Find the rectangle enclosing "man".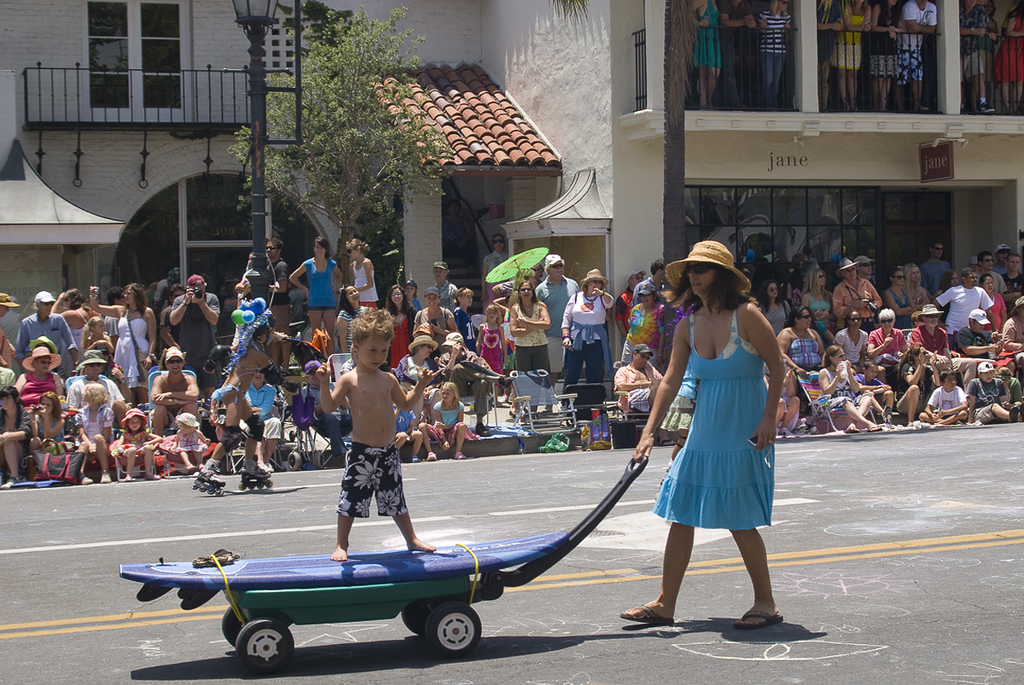
[954, 0, 995, 118].
